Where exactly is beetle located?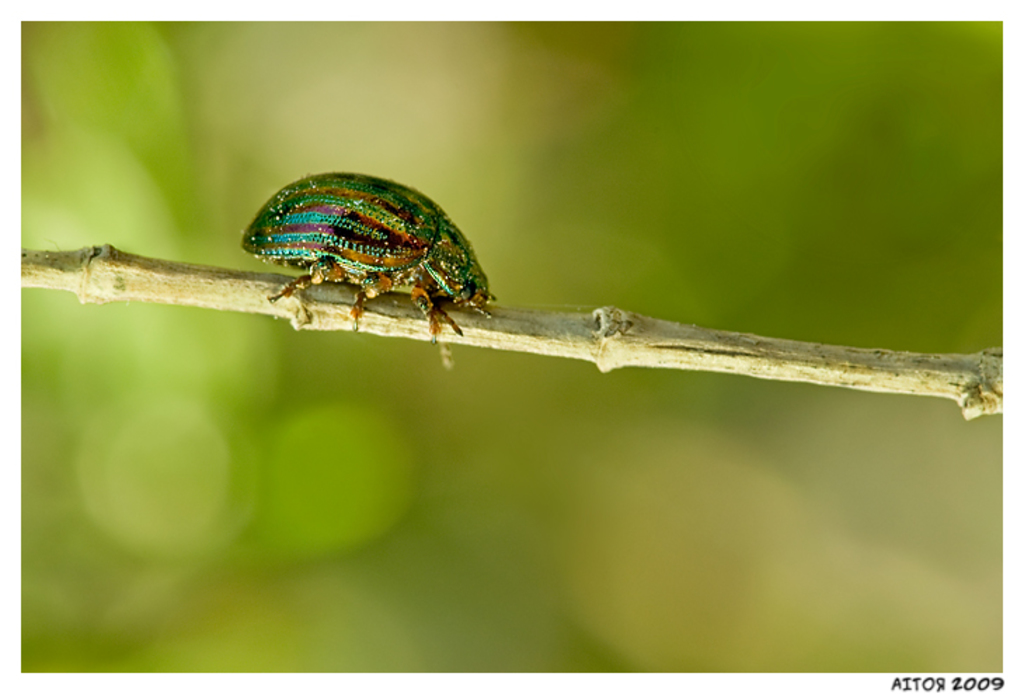
Its bounding box is 222,170,505,341.
